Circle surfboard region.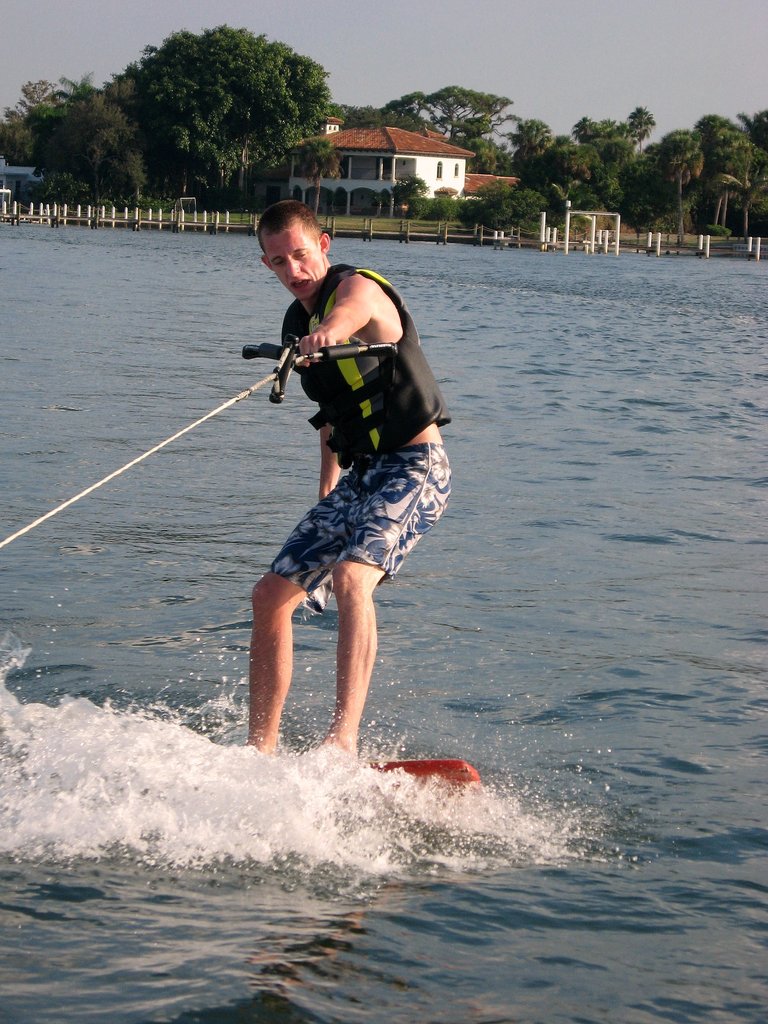
Region: 372, 762, 484, 797.
